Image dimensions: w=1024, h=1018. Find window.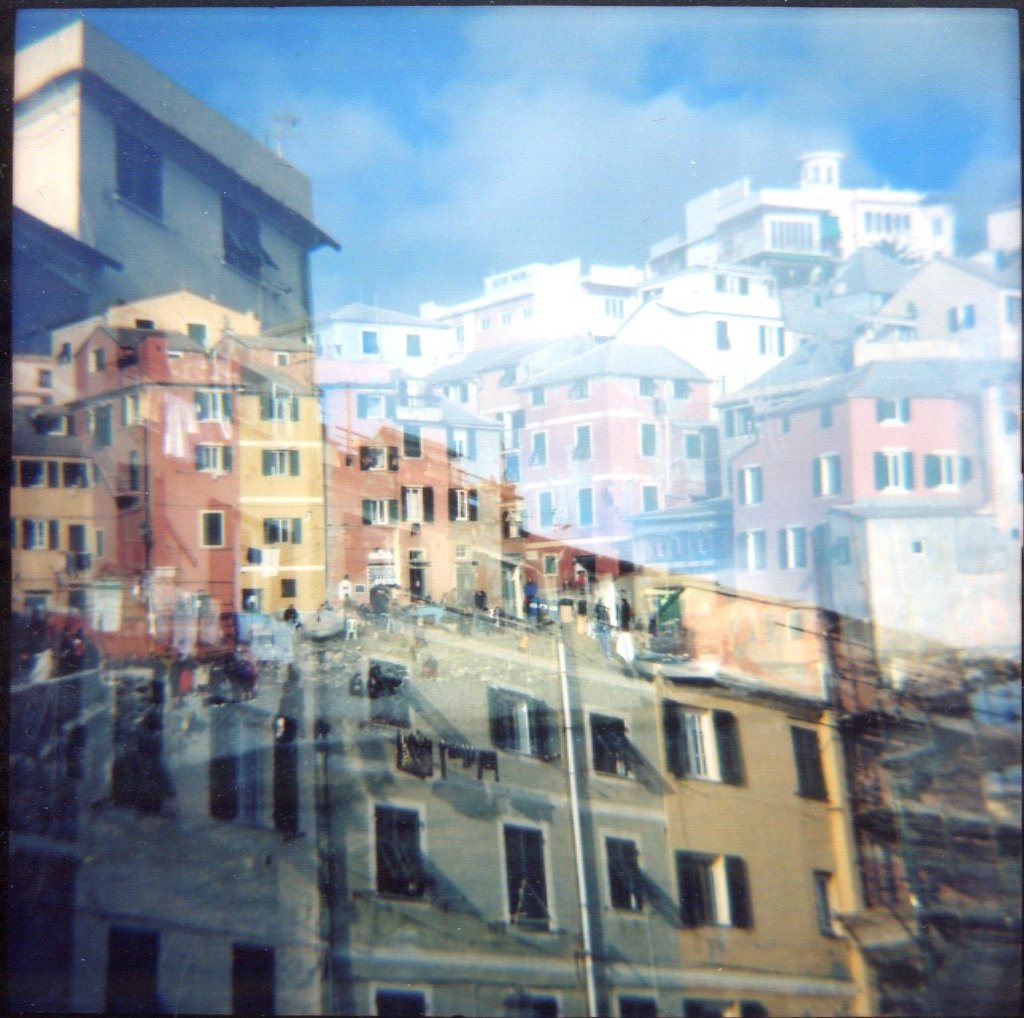
710,271,749,300.
